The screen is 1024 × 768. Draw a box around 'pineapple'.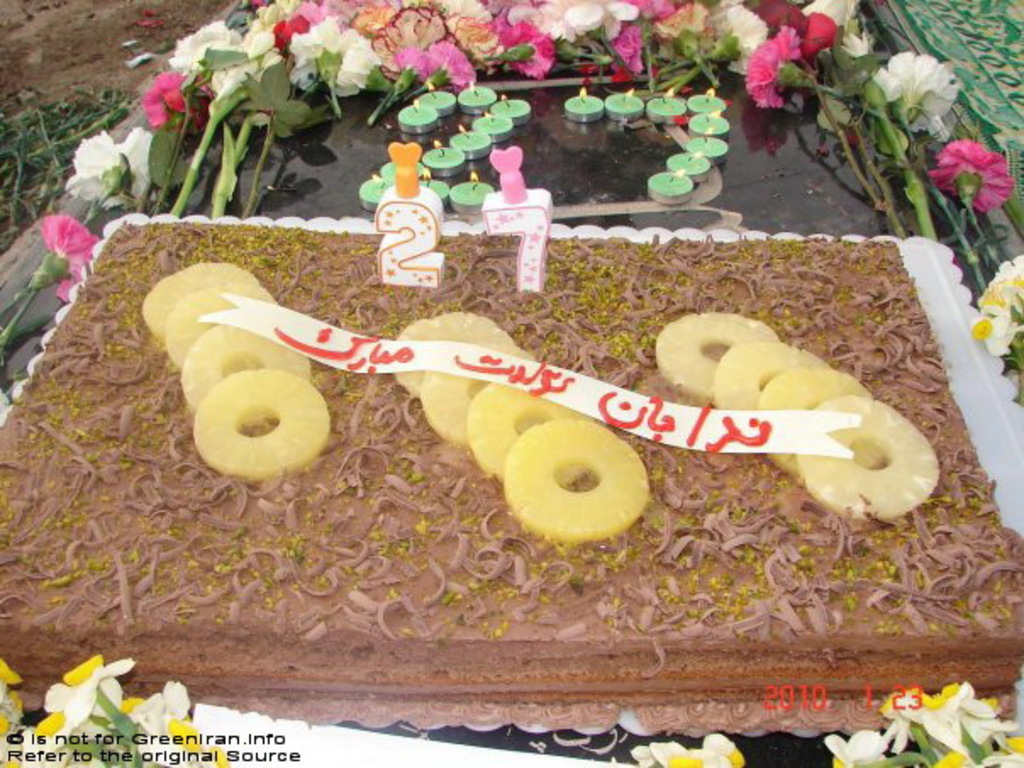
x1=161 y1=288 x2=237 y2=368.
